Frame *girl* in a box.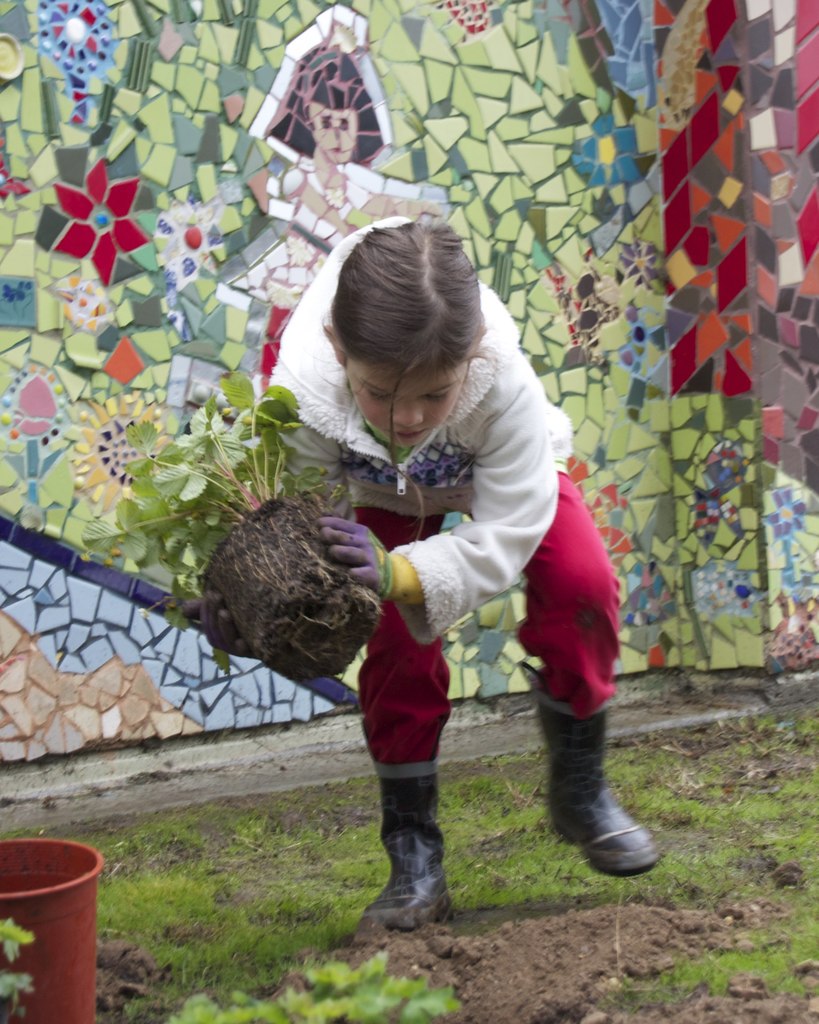
187/216/661/932.
